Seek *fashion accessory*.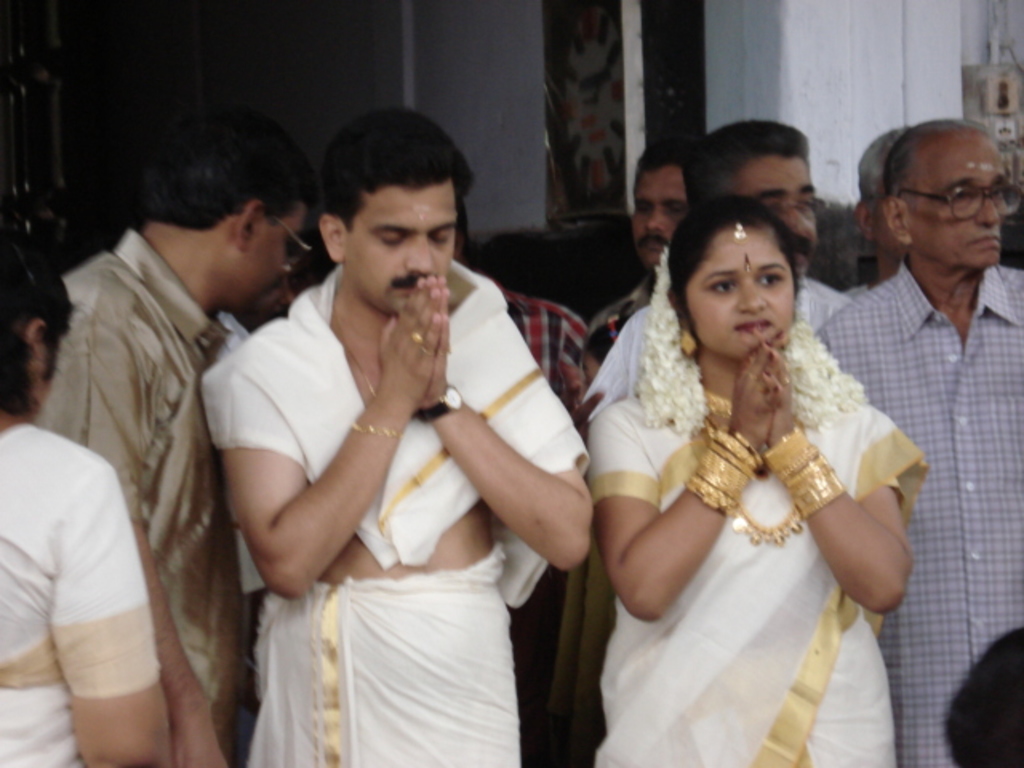
locate(779, 312, 875, 437).
